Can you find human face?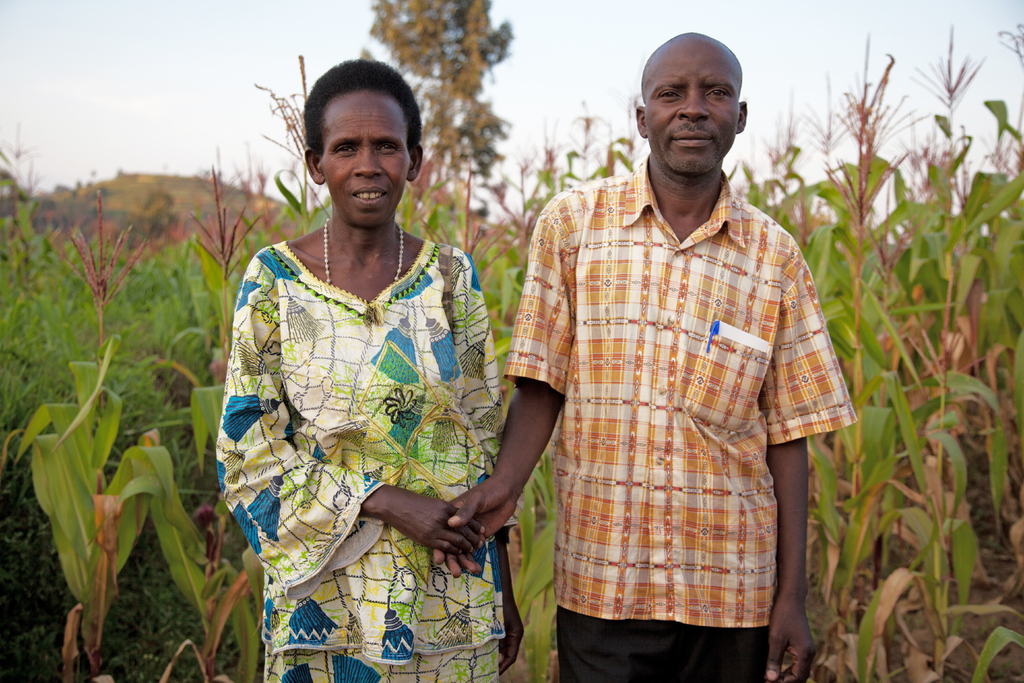
Yes, bounding box: <region>645, 40, 745, 179</region>.
